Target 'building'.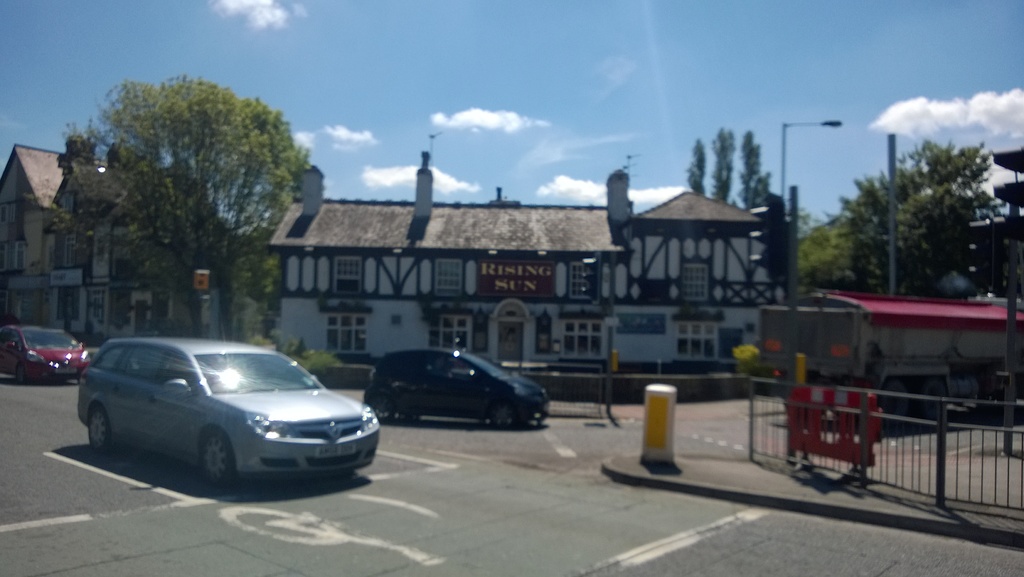
Target region: l=232, t=124, r=797, b=391.
